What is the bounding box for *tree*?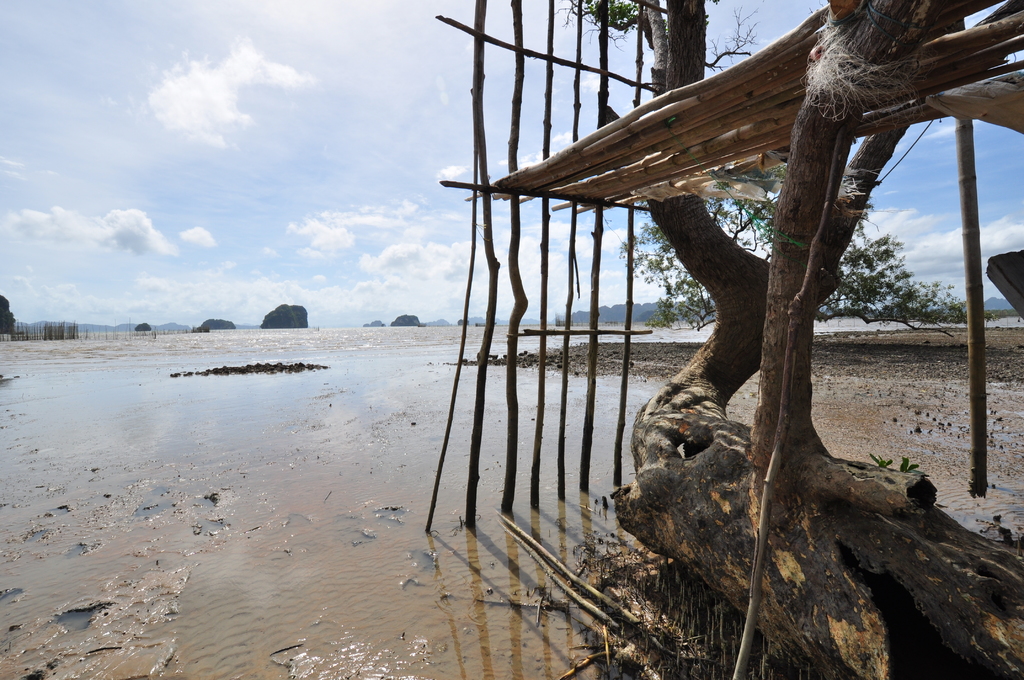
<region>264, 303, 308, 325</region>.
